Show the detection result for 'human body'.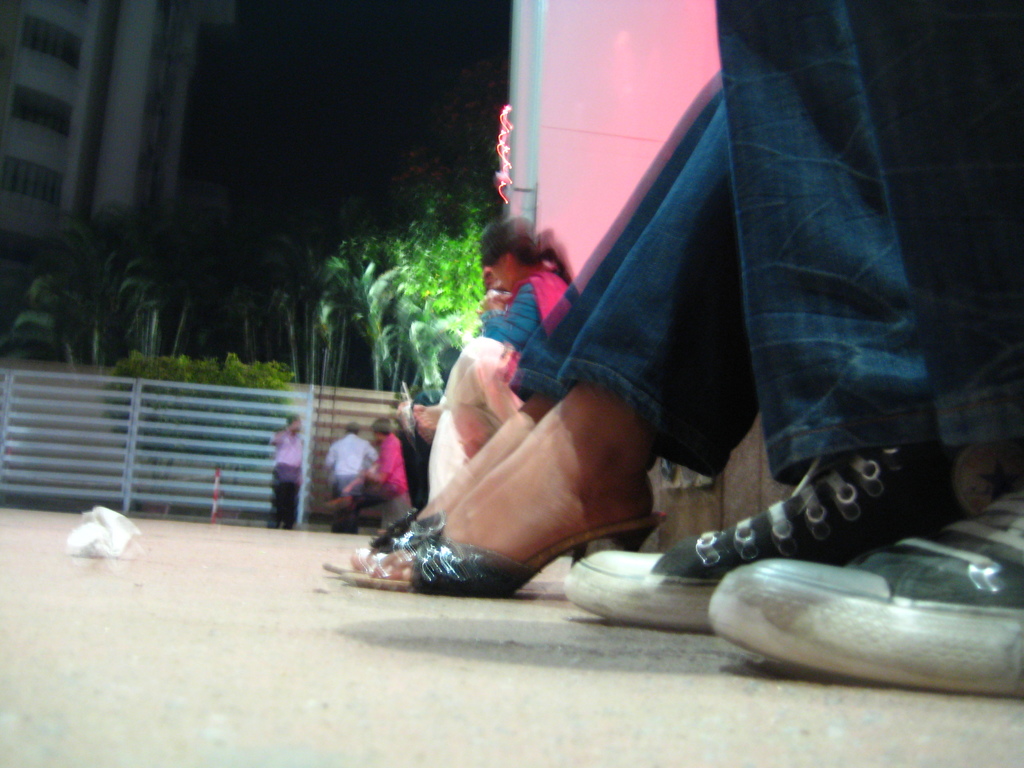
[261, 408, 307, 528].
